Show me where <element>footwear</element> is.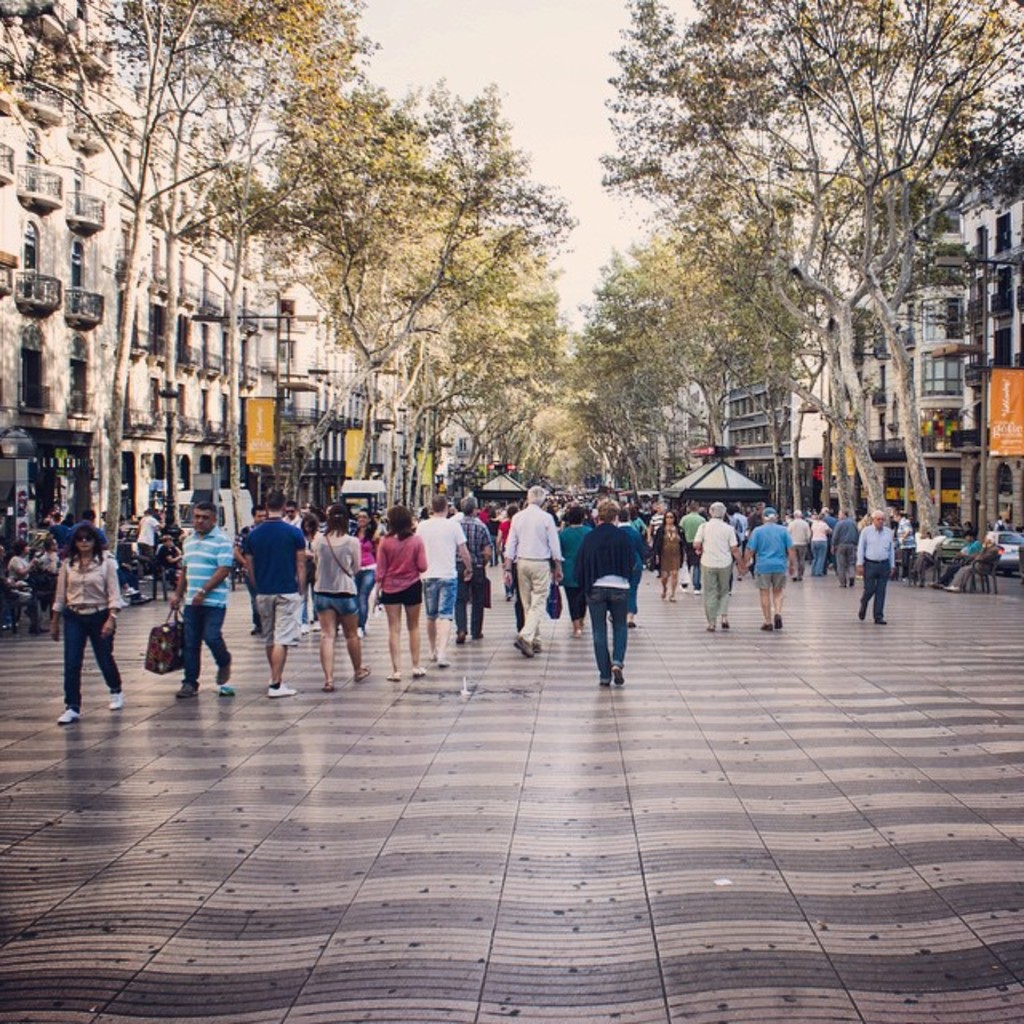
<element>footwear</element> is at 627 619 635 624.
